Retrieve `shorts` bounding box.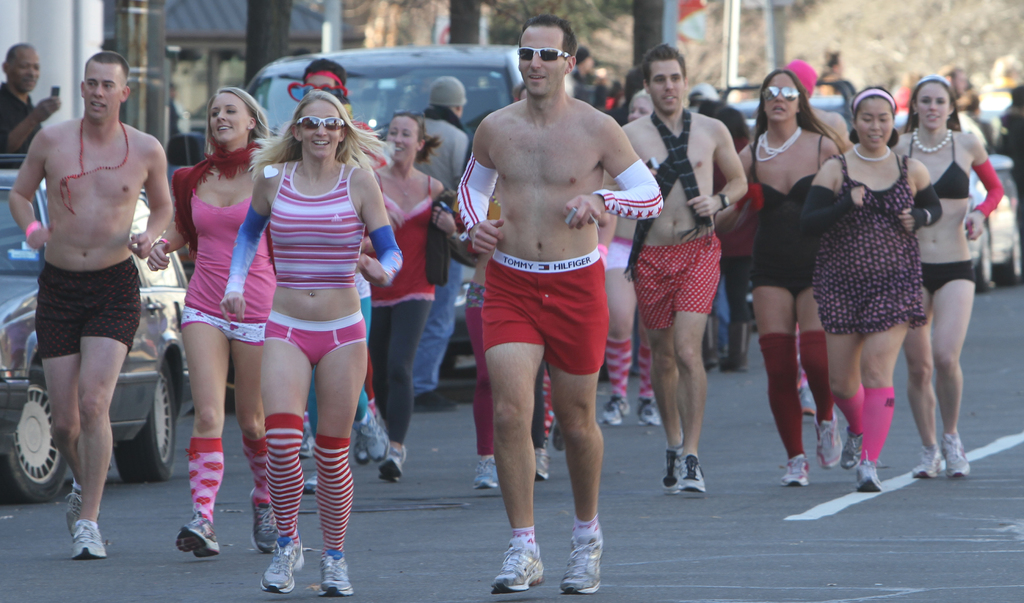
Bounding box: pyautogui.locateOnScreen(180, 301, 264, 343).
